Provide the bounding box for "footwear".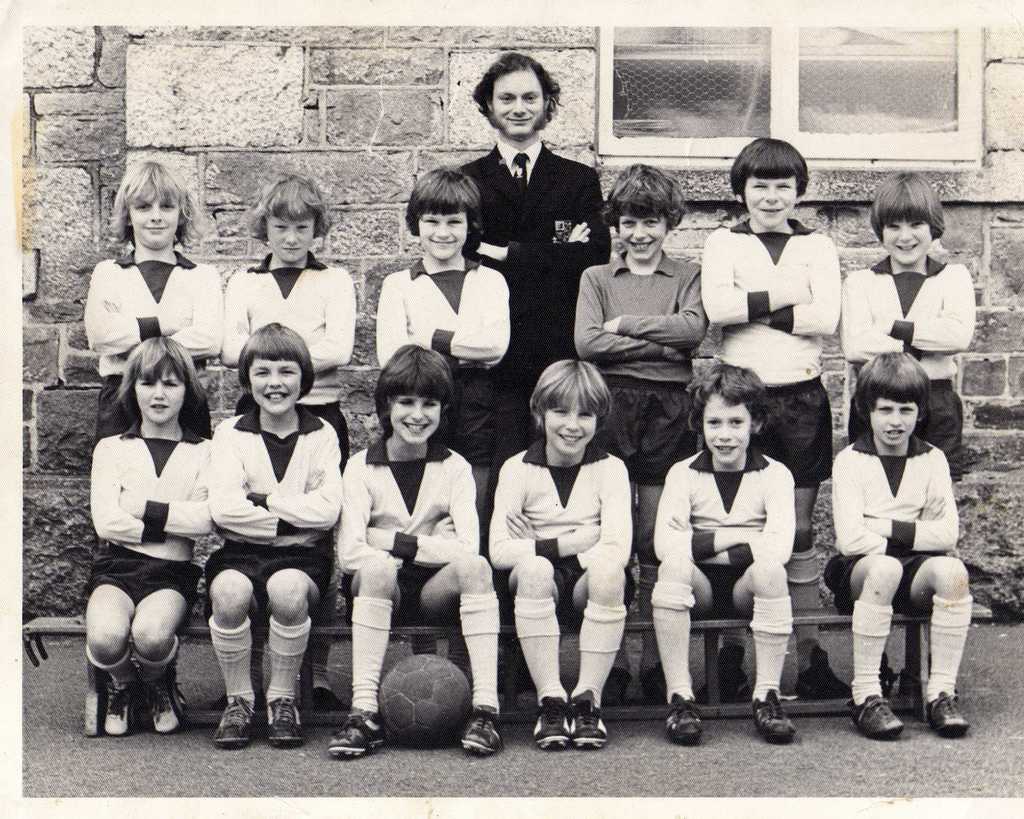
[326, 709, 385, 758].
